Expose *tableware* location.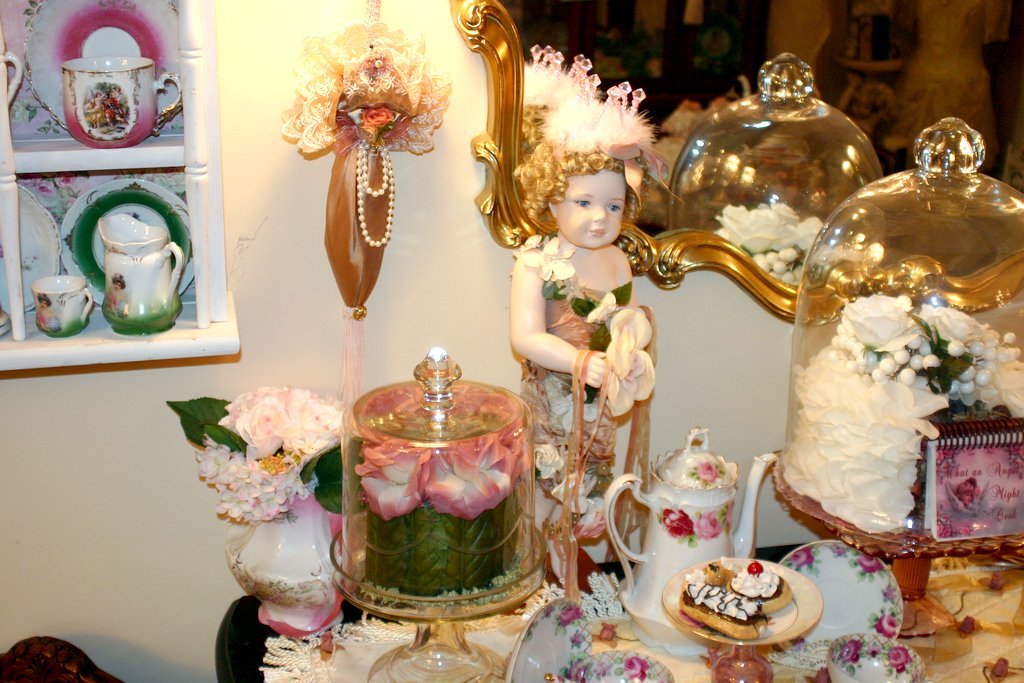
Exposed at bbox=[502, 598, 590, 682].
